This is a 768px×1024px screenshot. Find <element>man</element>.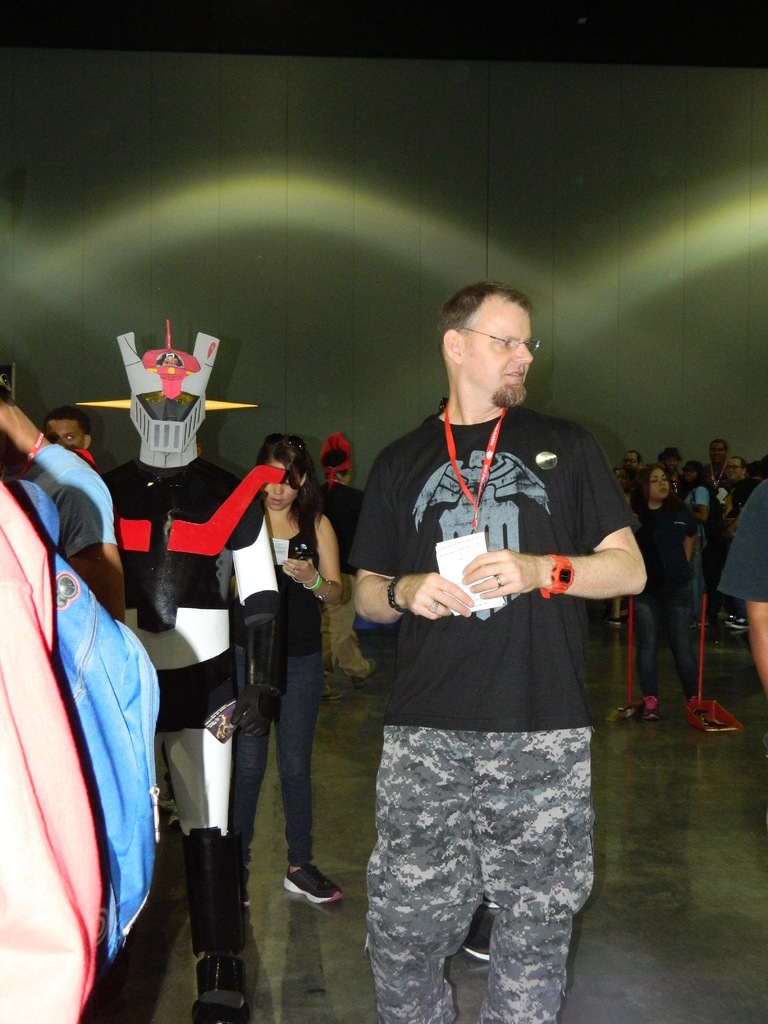
Bounding box: 314, 431, 376, 700.
